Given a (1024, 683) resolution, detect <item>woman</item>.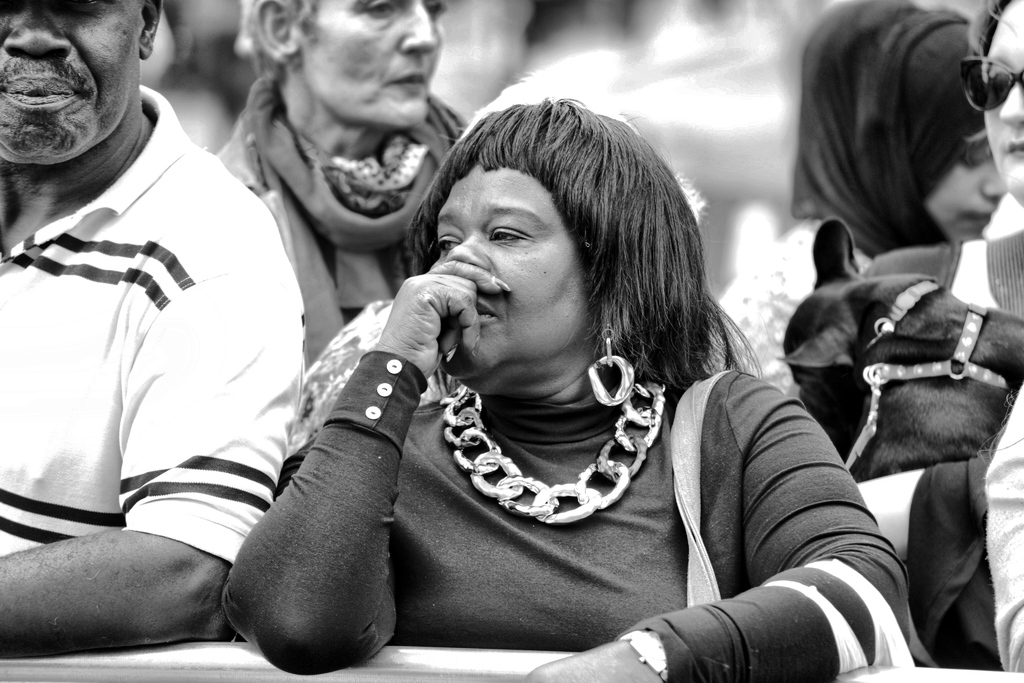
[left=712, top=0, right=1014, bottom=404].
